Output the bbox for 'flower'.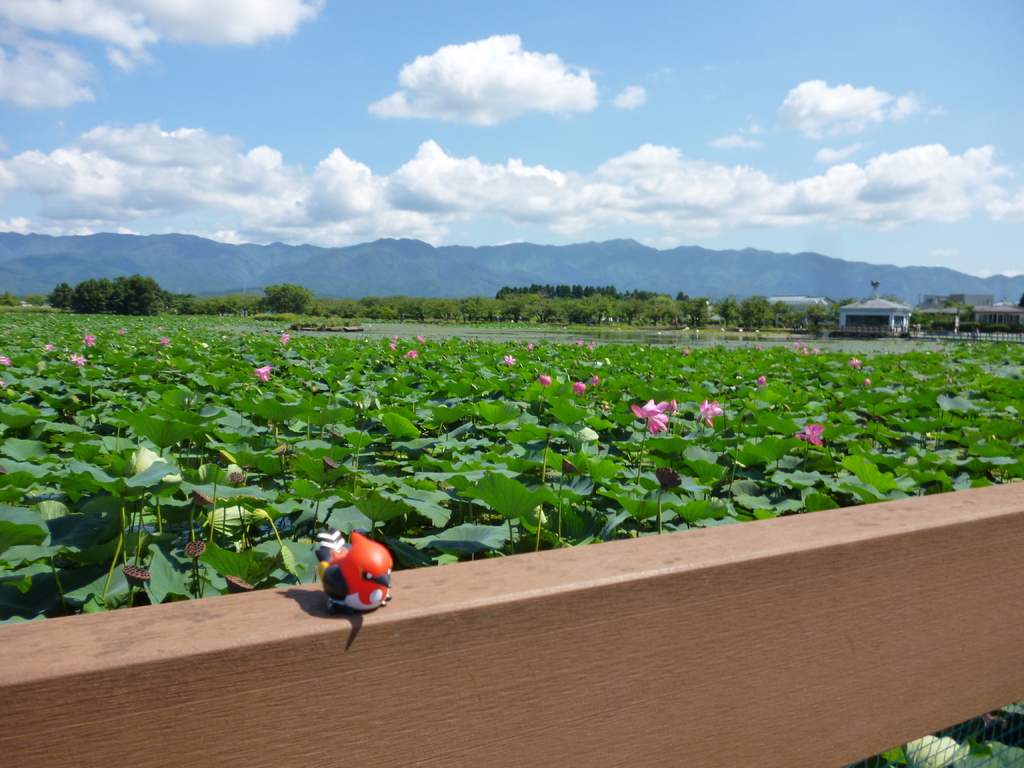
<box>276,331,290,348</box>.
